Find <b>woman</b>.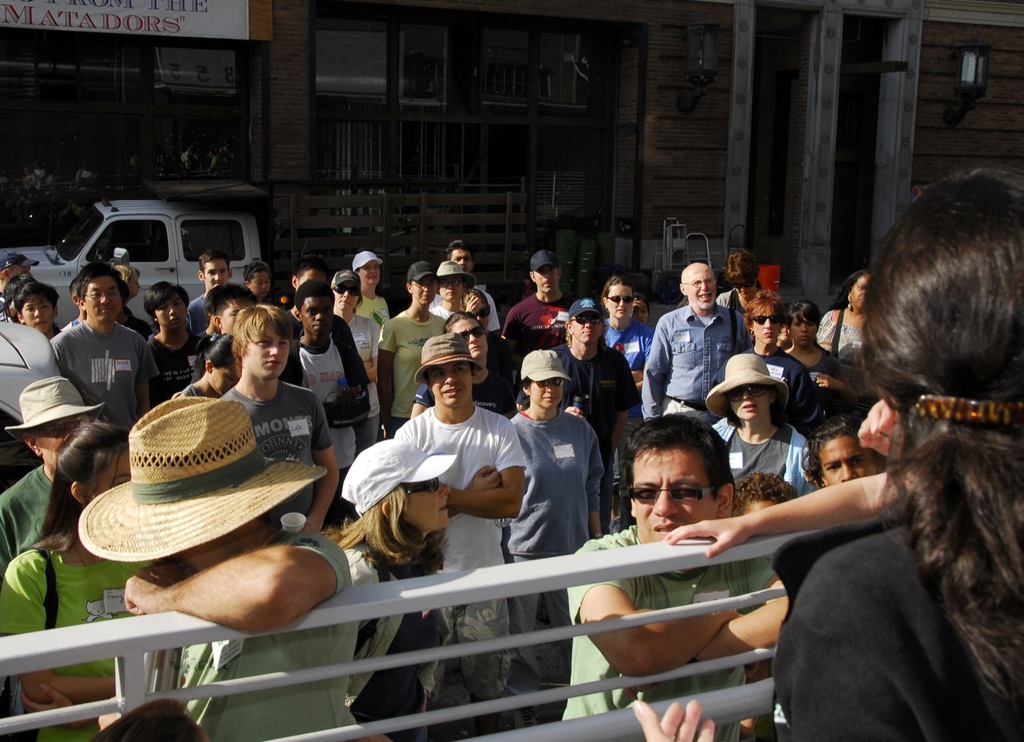
{"x1": 332, "y1": 271, "x2": 376, "y2": 445}.
